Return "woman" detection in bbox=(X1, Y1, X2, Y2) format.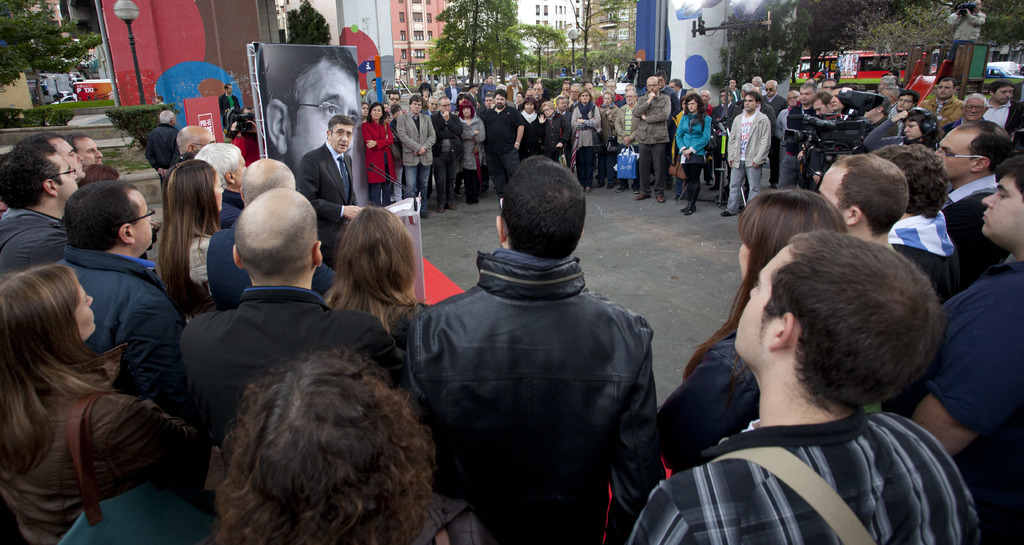
bbox=(658, 187, 844, 472).
